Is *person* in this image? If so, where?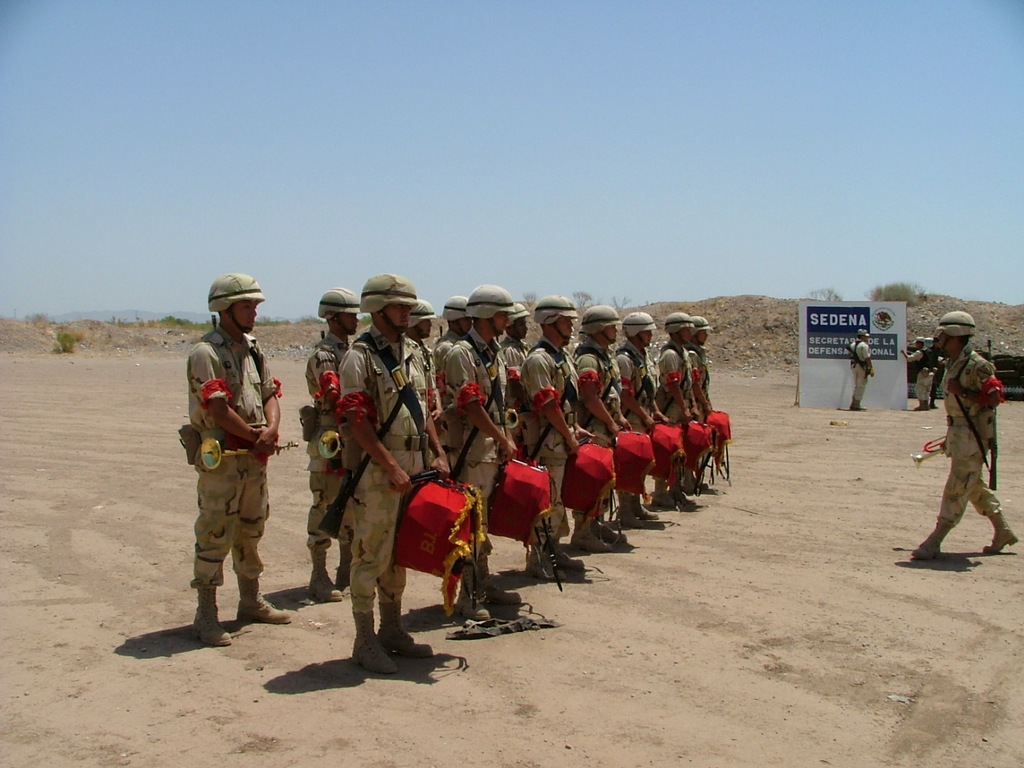
Yes, at <box>927,311,1013,578</box>.
